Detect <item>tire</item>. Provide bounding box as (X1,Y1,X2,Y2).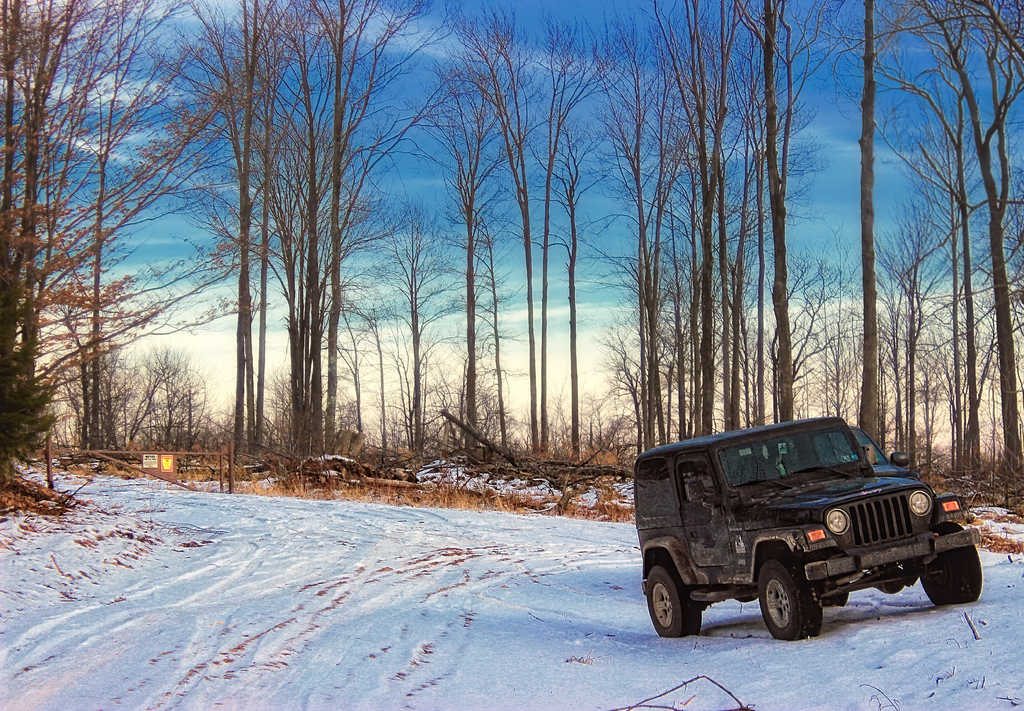
(646,569,700,637).
